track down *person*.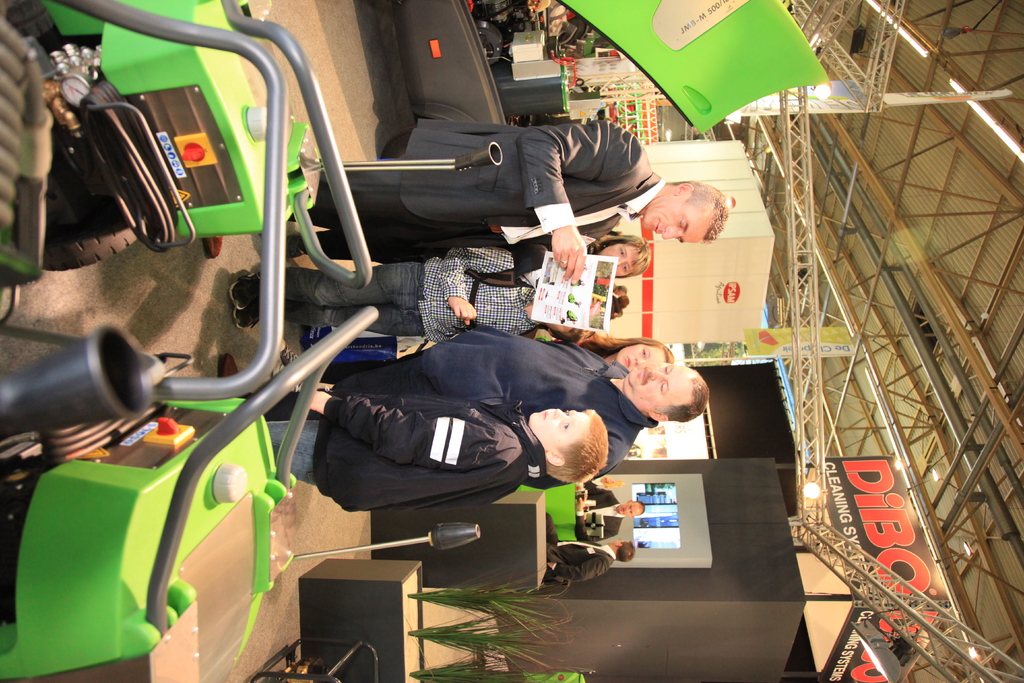
Tracked to (left=261, top=103, right=728, bottom=256).
